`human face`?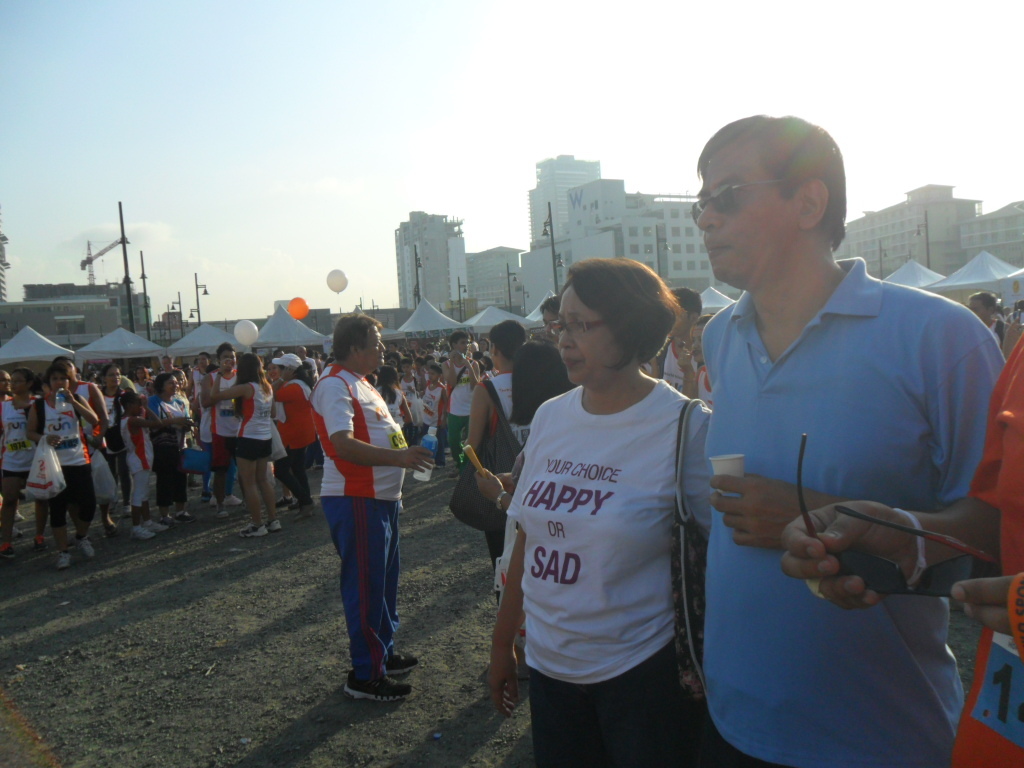
(428,369,436,381)
